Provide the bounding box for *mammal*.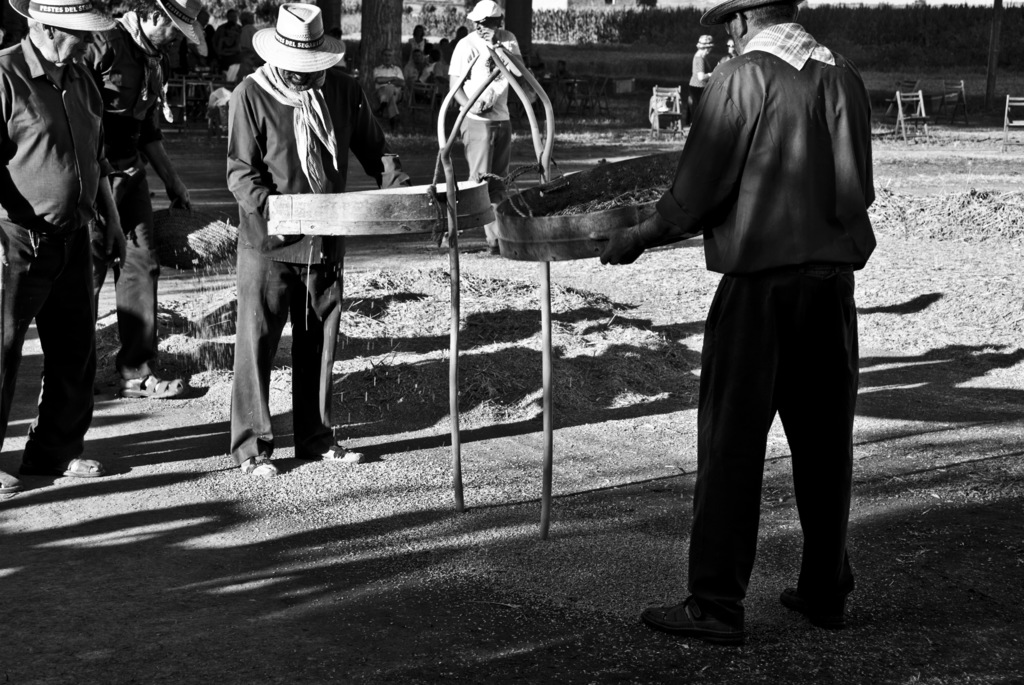
locate(206, 20, 221, 93).
